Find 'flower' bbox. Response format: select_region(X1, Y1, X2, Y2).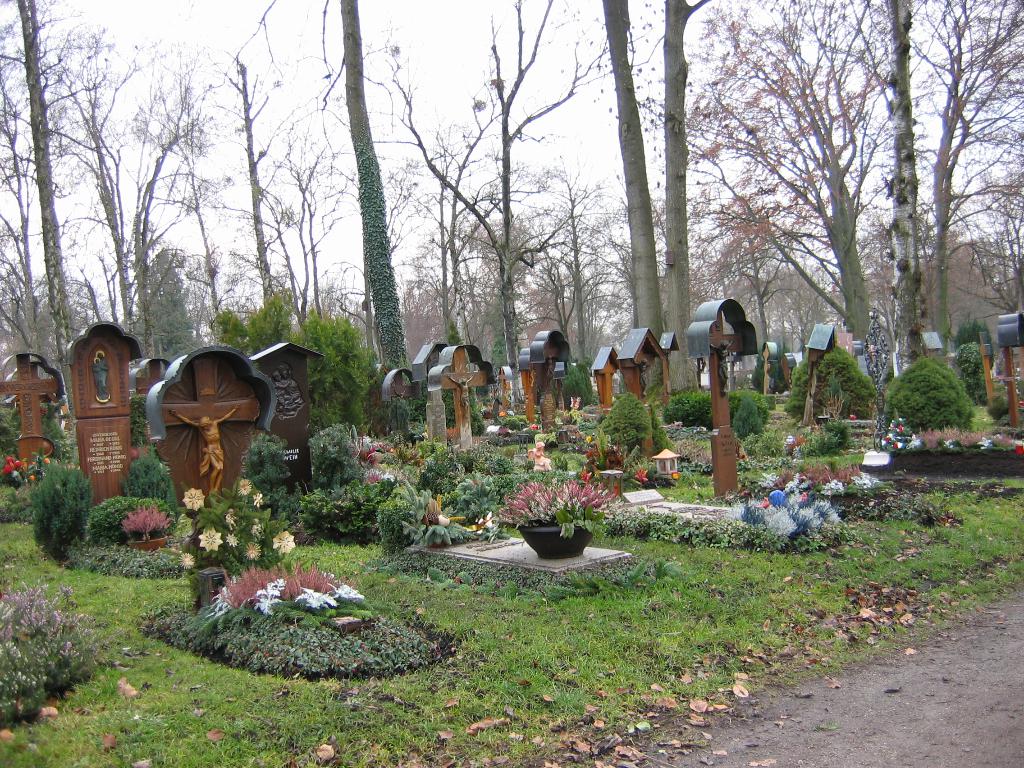
select_region(248, 538, 258, 561).
